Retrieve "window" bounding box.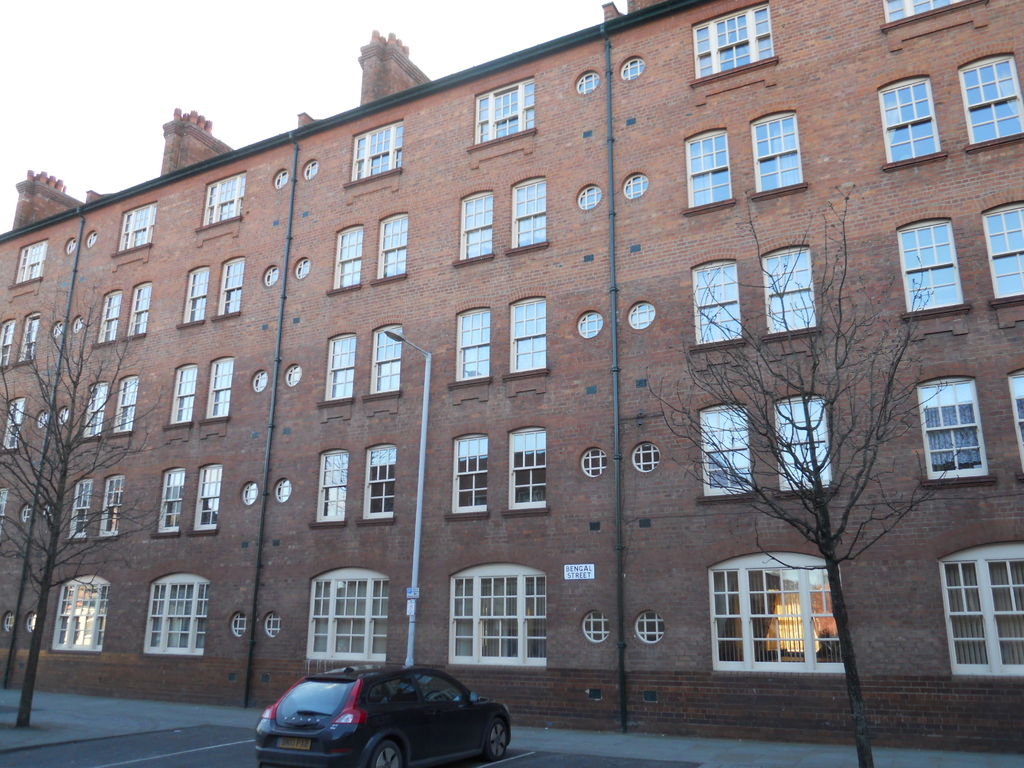
Bounding box: region(320, 451, 346, 521).
